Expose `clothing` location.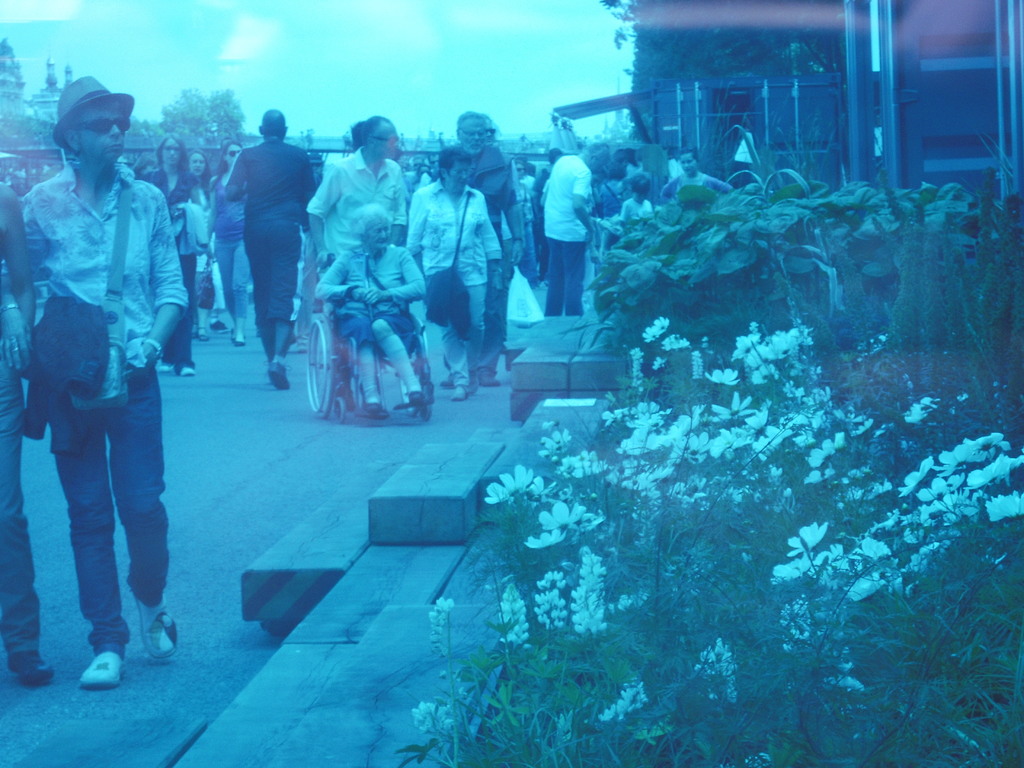
Exposed at 625 162 652 186.
